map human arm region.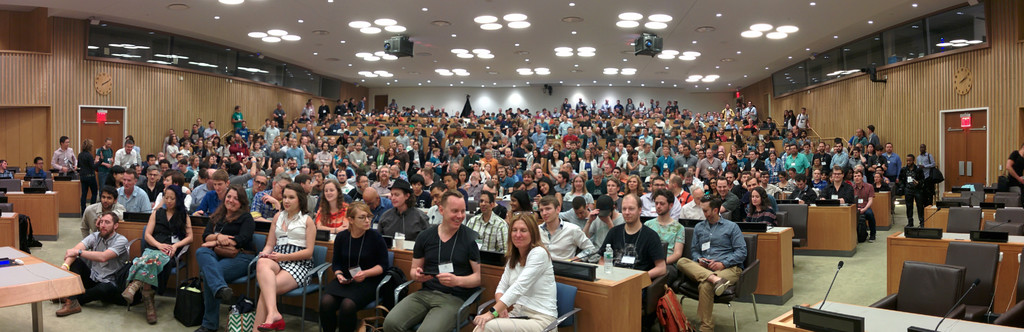
Mapped to {"left": 259, "top": 207, "right": 276, "bottom": 257}.
